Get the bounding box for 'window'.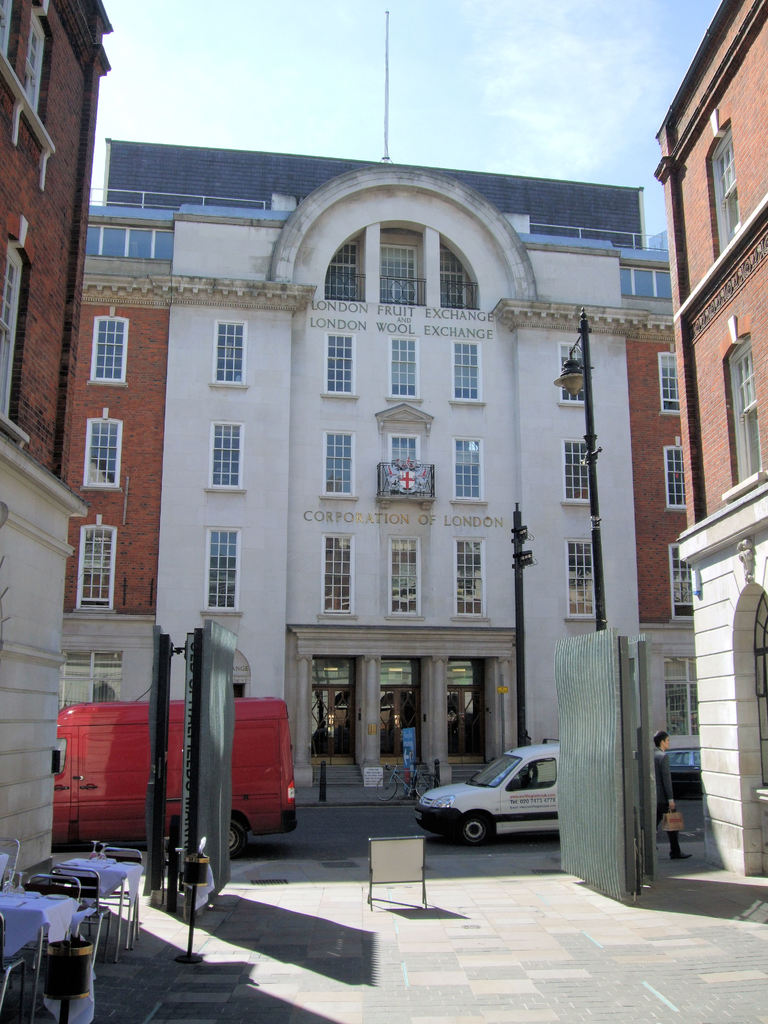
620,265,672,300.
